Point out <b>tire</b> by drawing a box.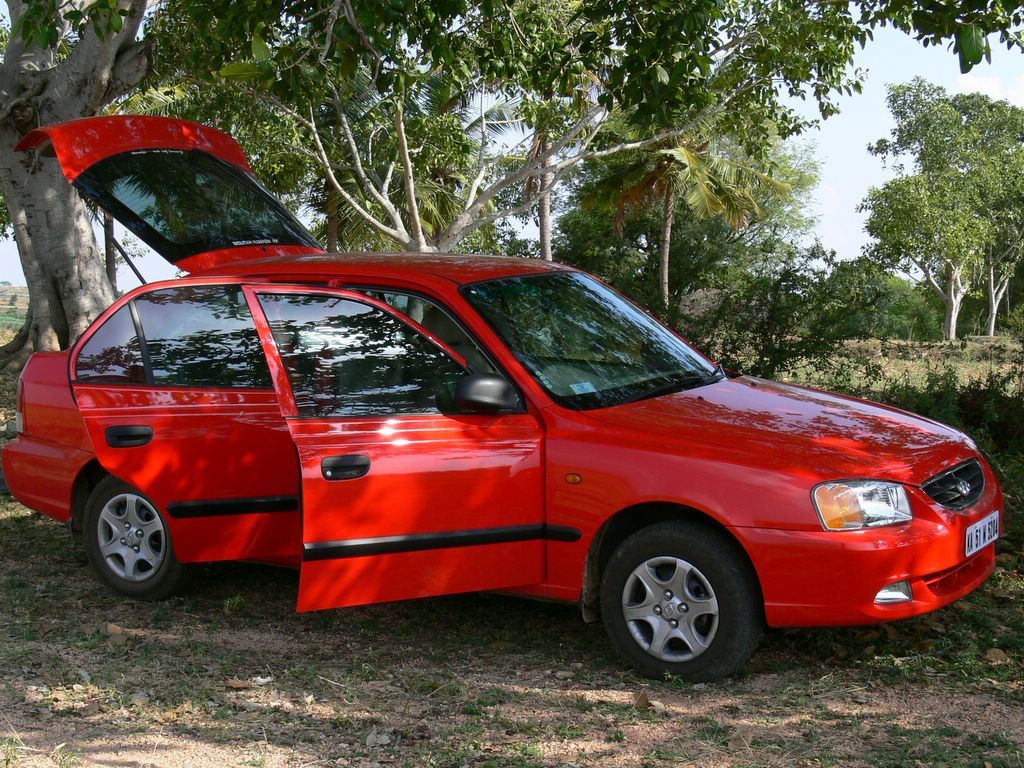
x1=83, y1=475, x2=201, y2=596.
